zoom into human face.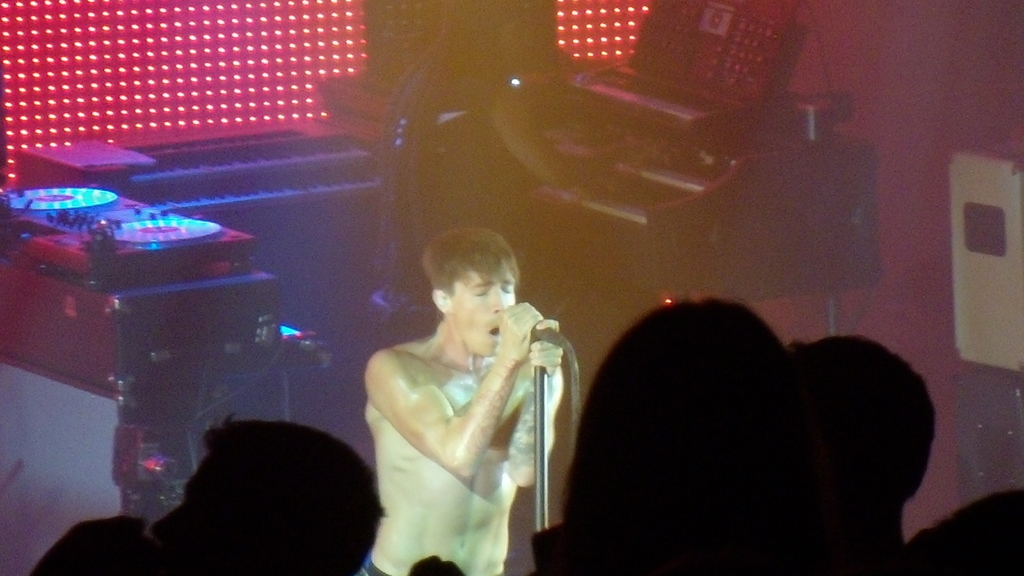
Zoom target: pyautogui.locateOnScreen(454, 272, 514, 359).
